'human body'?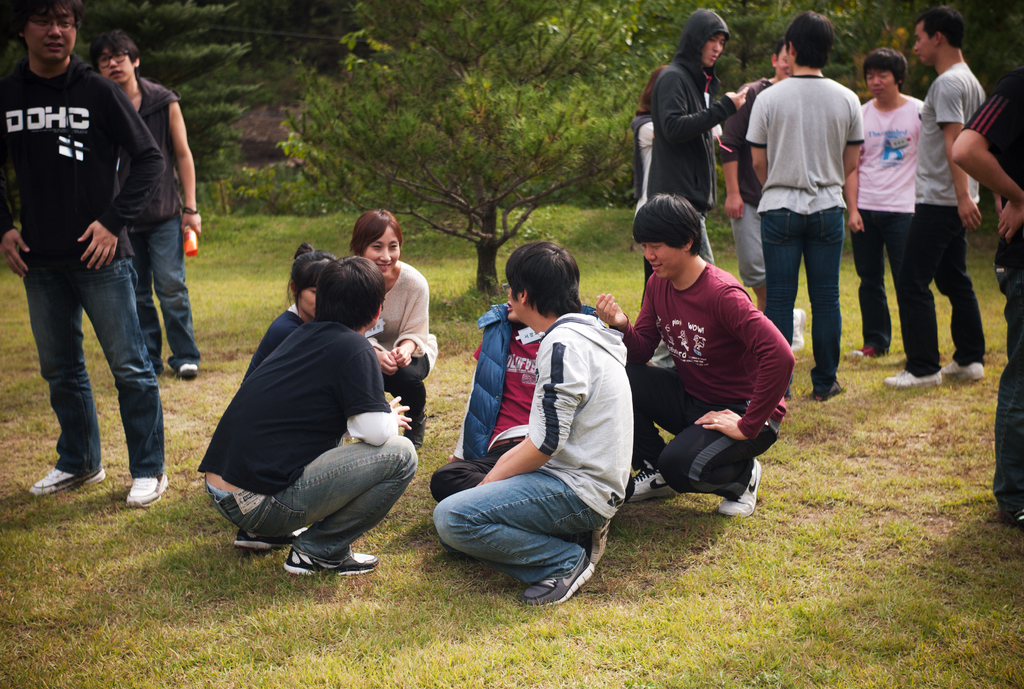
712/74/773/316
